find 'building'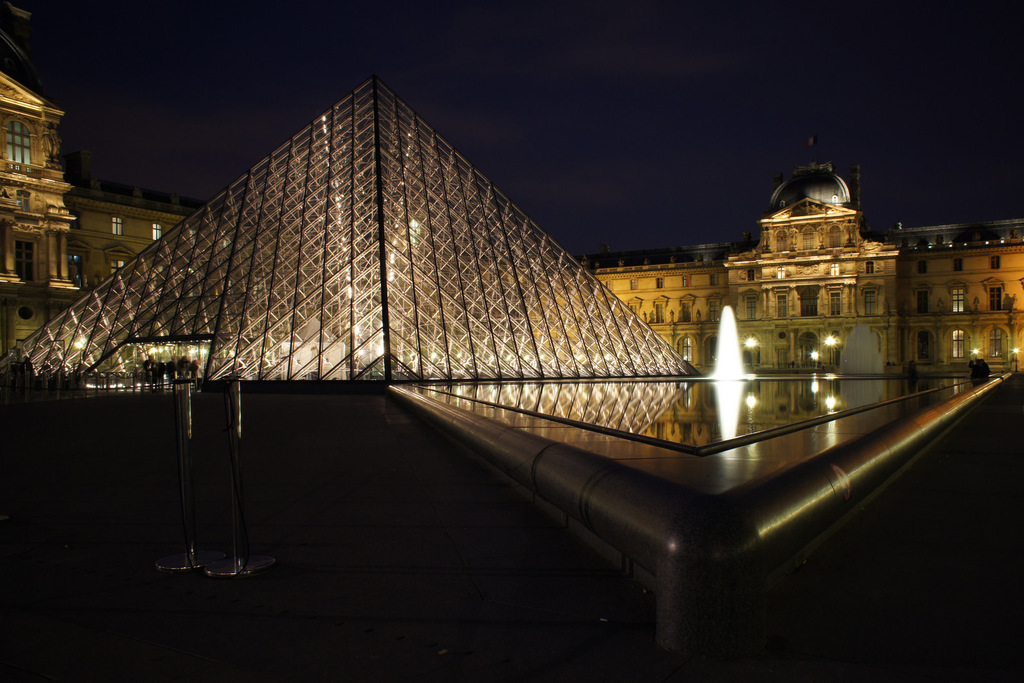
detection(0, 0, 1023, 374)
